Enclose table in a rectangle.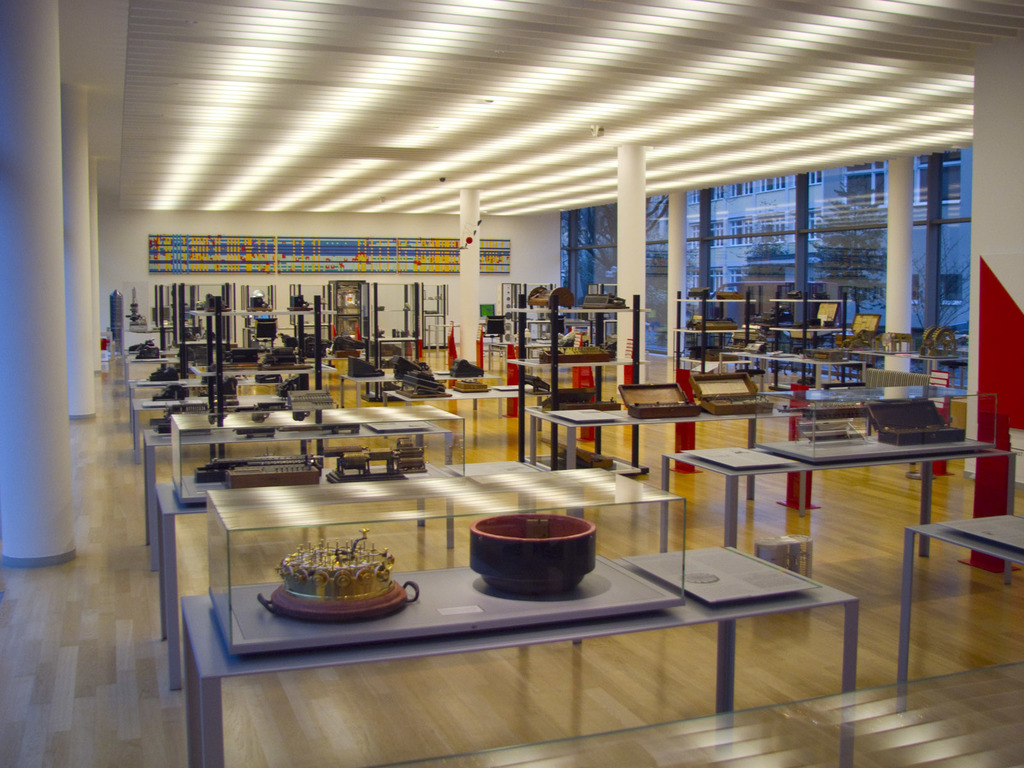
{"x1": 537, "y1": 378, "x2": 817, "y2": 509}.
